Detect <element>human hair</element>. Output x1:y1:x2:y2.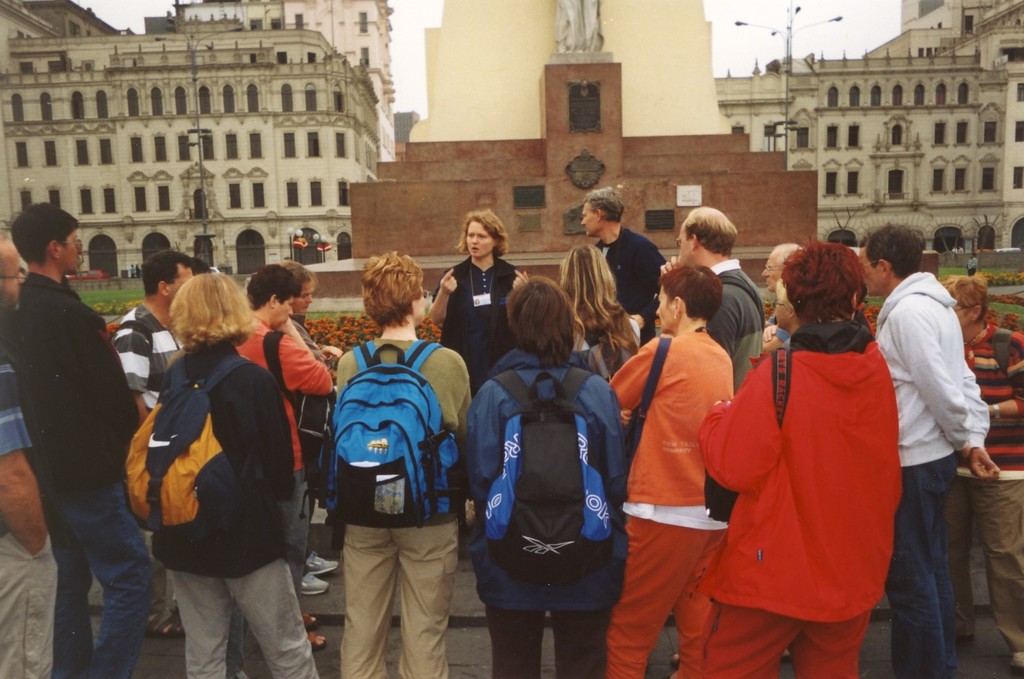
189:255:211:276.
